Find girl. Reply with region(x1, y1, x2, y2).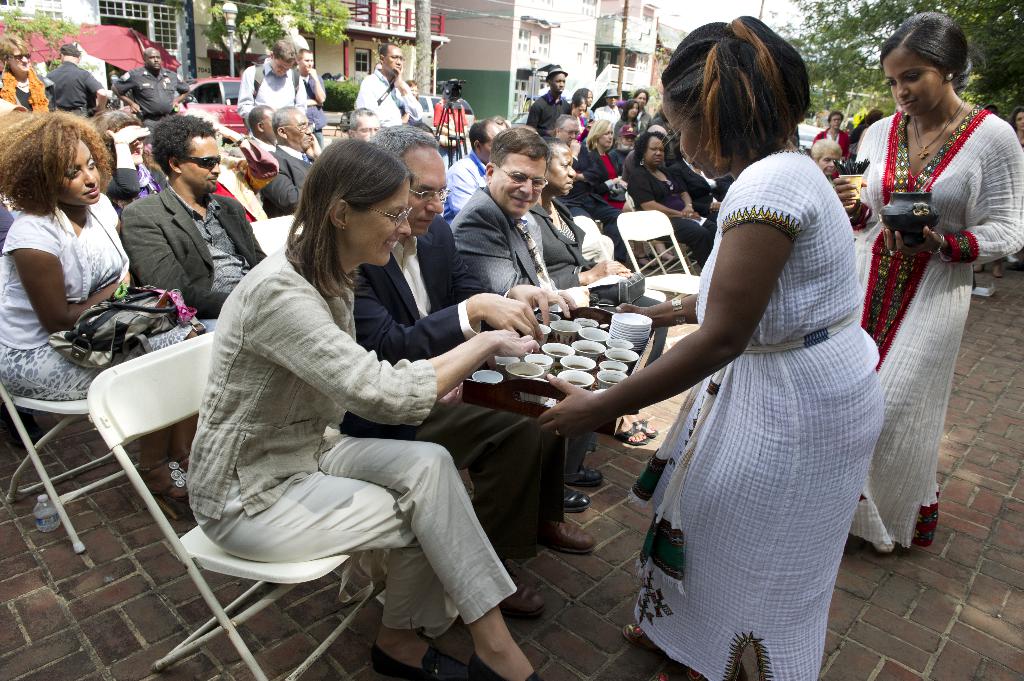
region(832, 13, 1023, 553).
